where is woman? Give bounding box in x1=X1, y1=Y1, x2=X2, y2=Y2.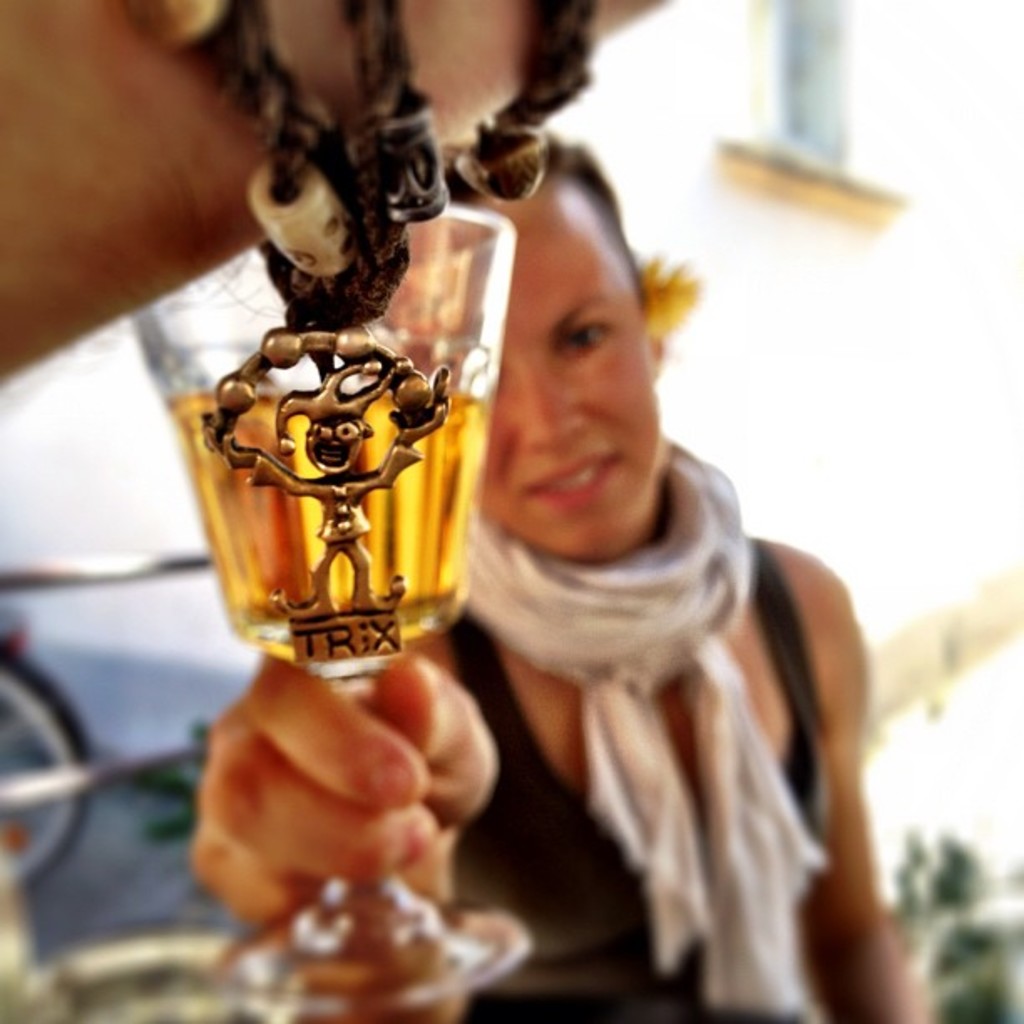
x1=187, y1=114, x2=934, y2=1022.
